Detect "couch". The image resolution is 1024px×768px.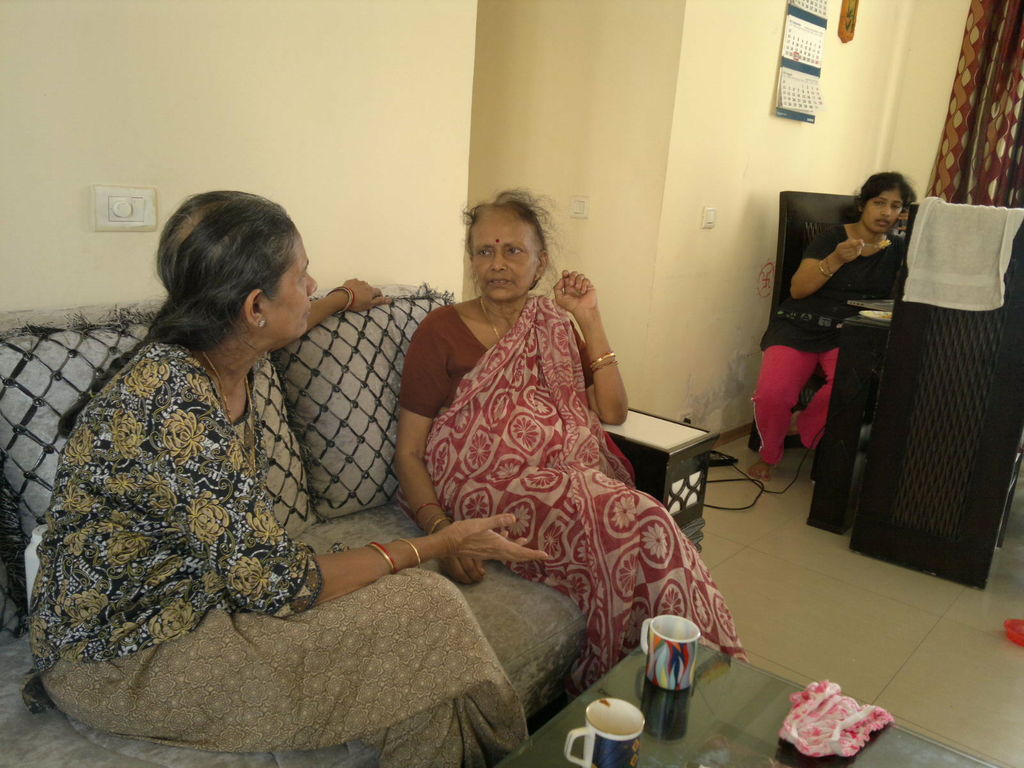
<region>0, 285, 711, 767</region>.
